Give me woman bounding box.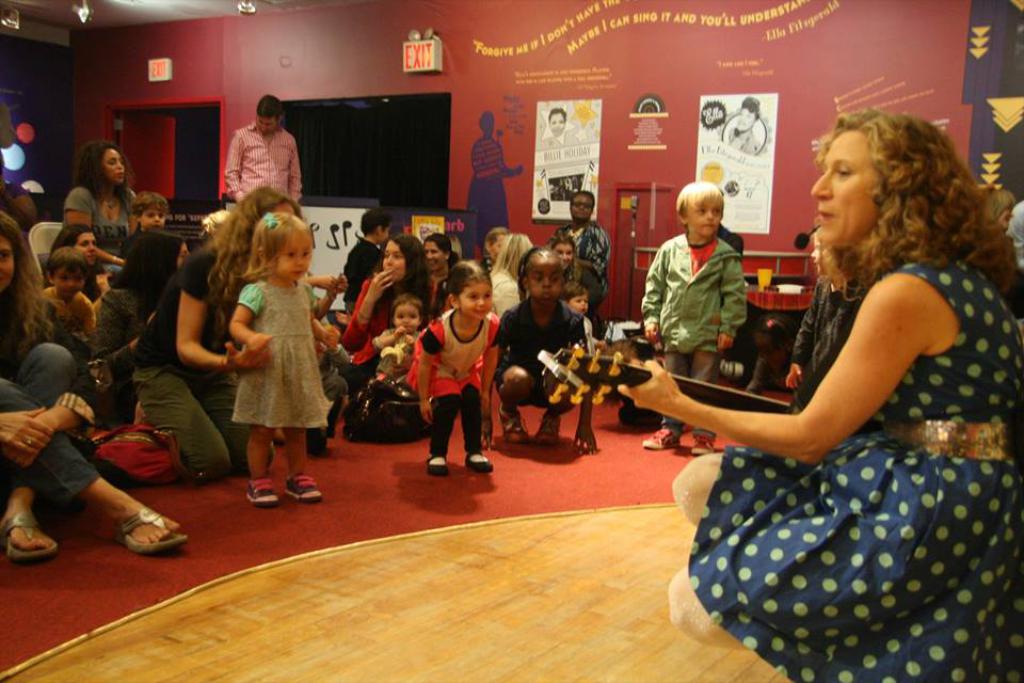
pyautogui.locateOnScreen(463, 107, 523, 253).
